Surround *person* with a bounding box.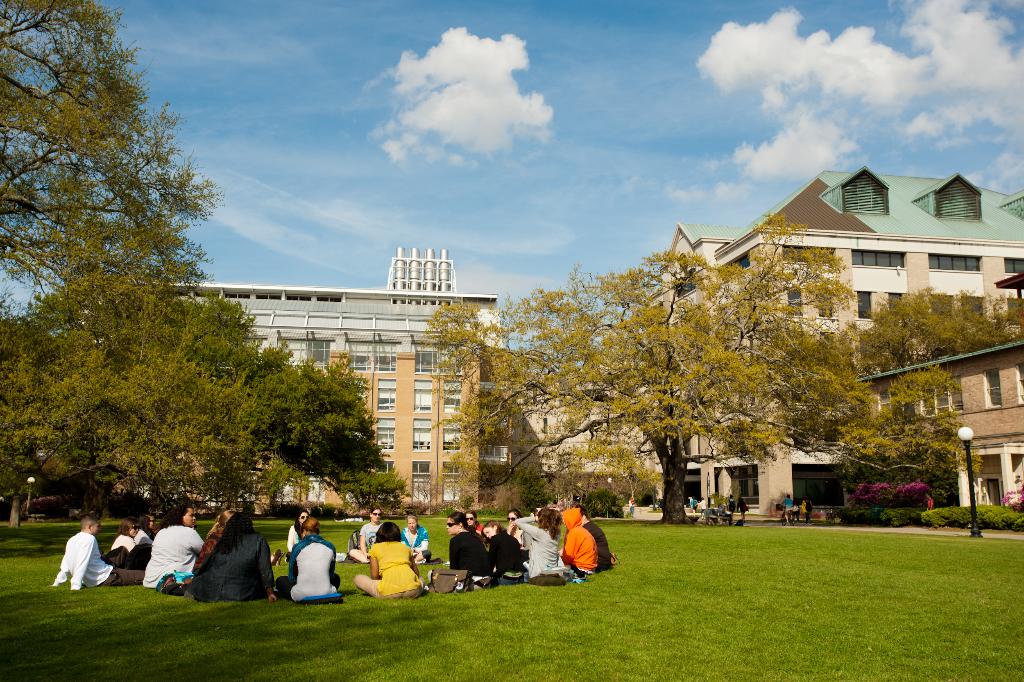
735/494/748/520.
